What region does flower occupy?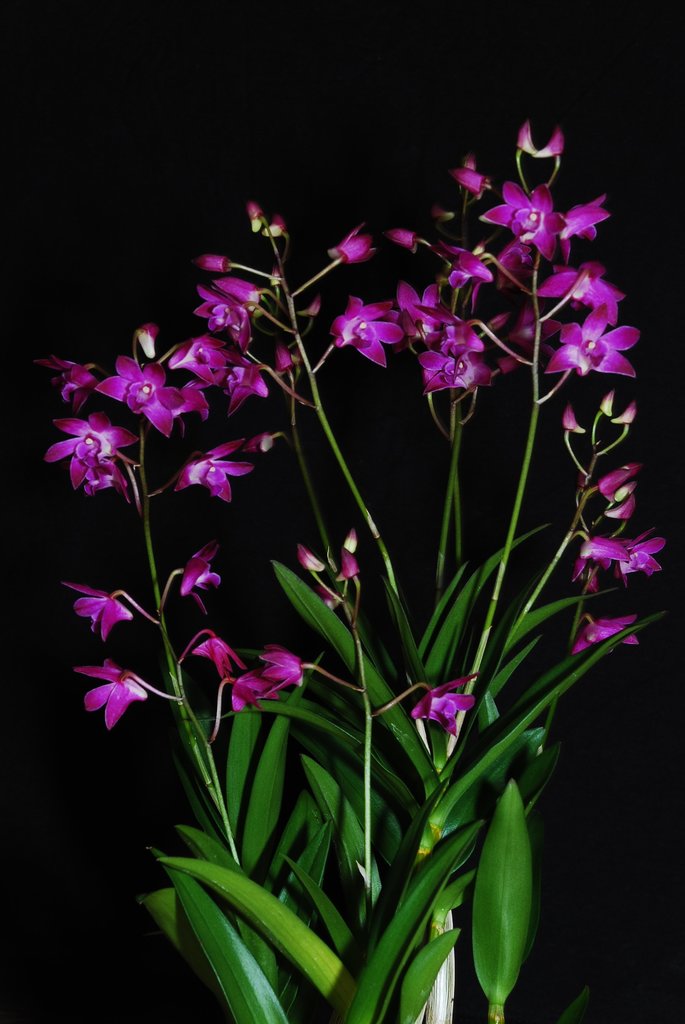
bbox=(74, 659, 150, 728).
